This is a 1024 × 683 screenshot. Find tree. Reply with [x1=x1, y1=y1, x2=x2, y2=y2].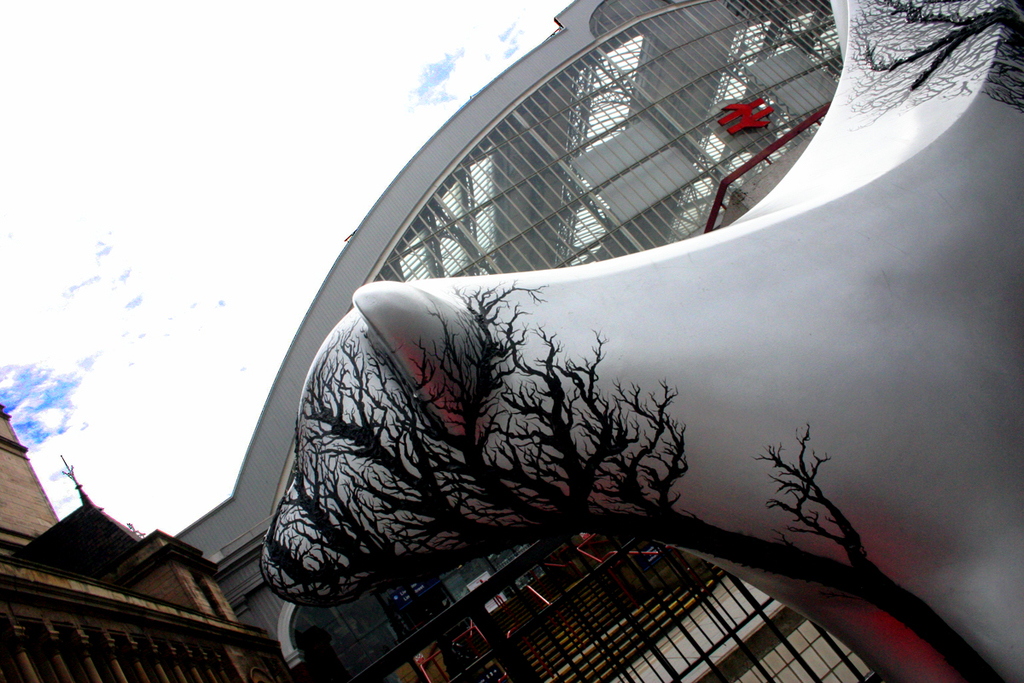
[x1=255, y1=277, x2=1005, y2=682].
